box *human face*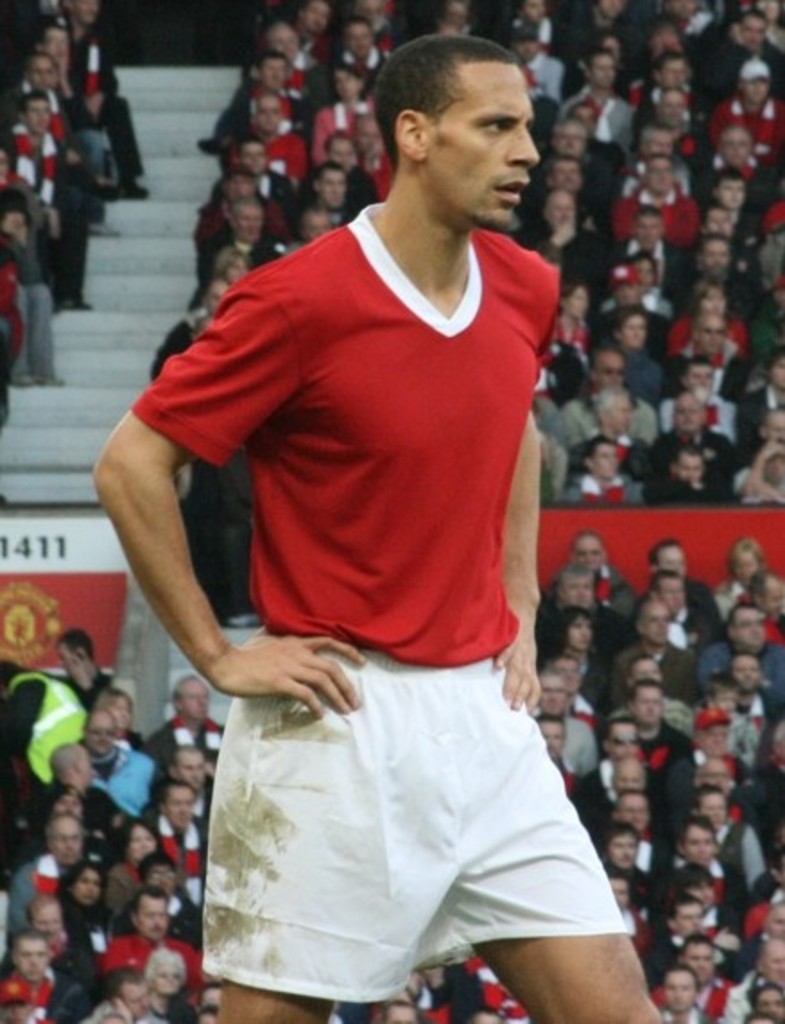
706/204/737/237
